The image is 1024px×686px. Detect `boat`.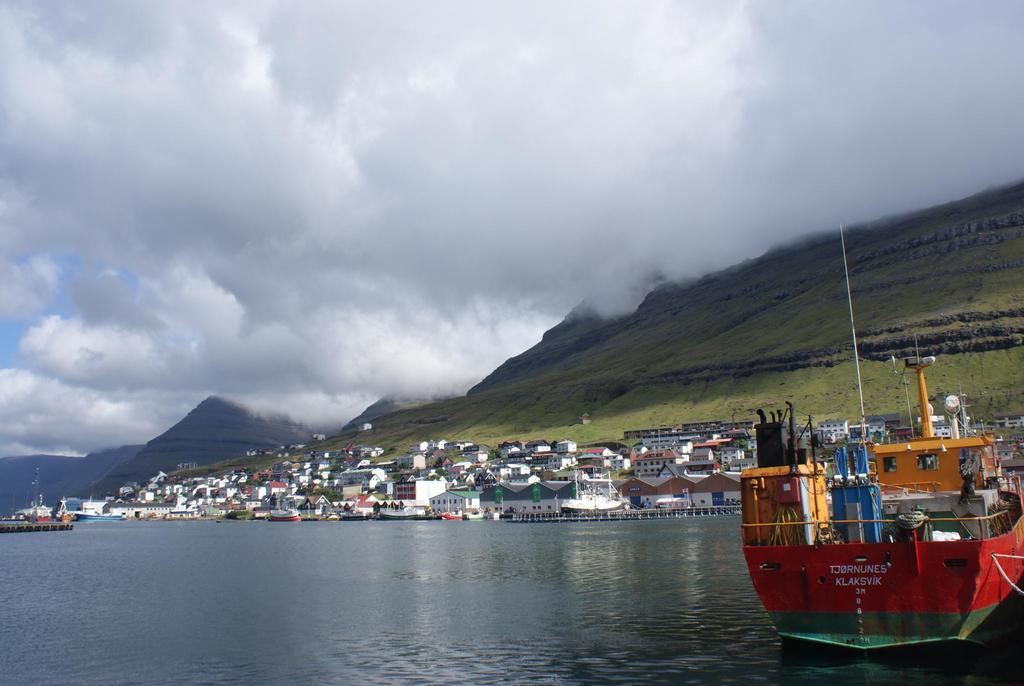
Detection: l=56, t=500, r=72, b=521.
